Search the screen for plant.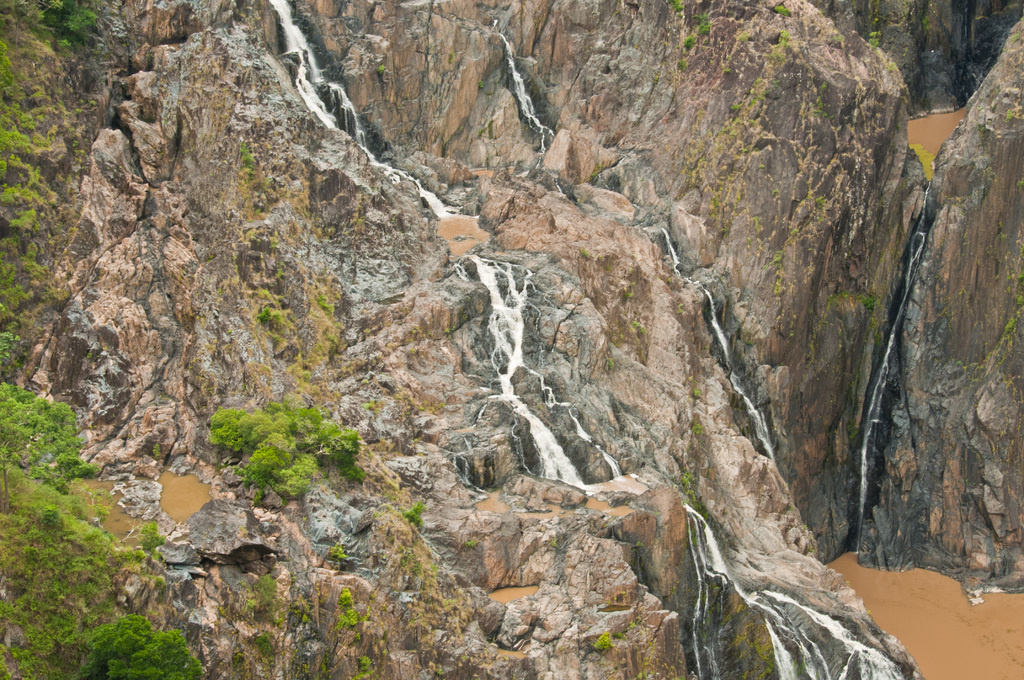
Found at select_region(975, 103, 984, 117).
